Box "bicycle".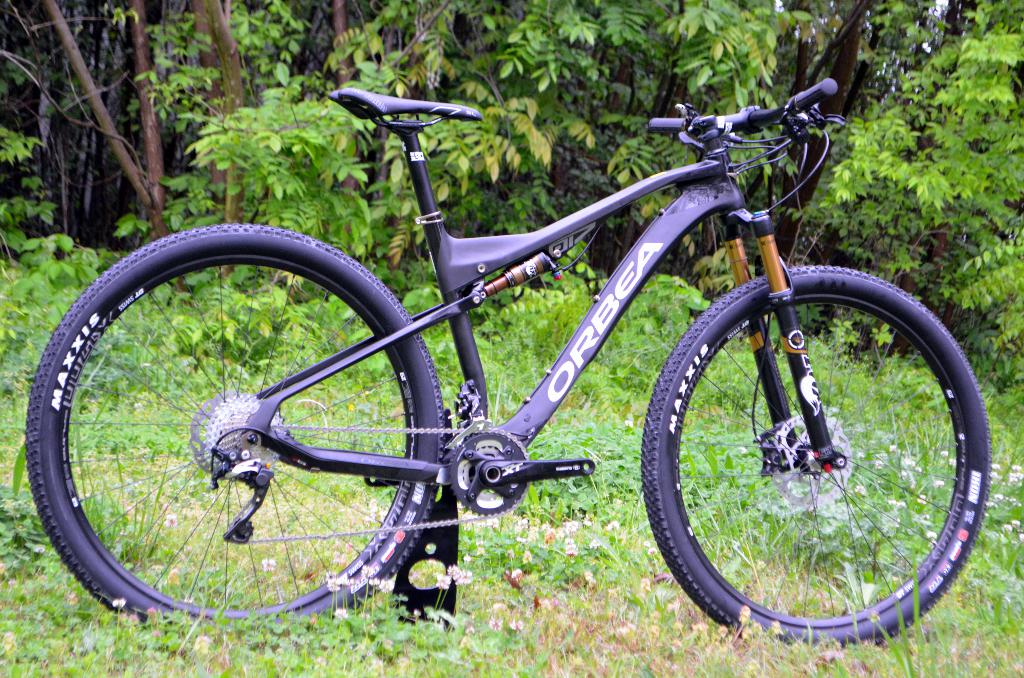
<bbox>3, 45, 988, 657</bbox>.
